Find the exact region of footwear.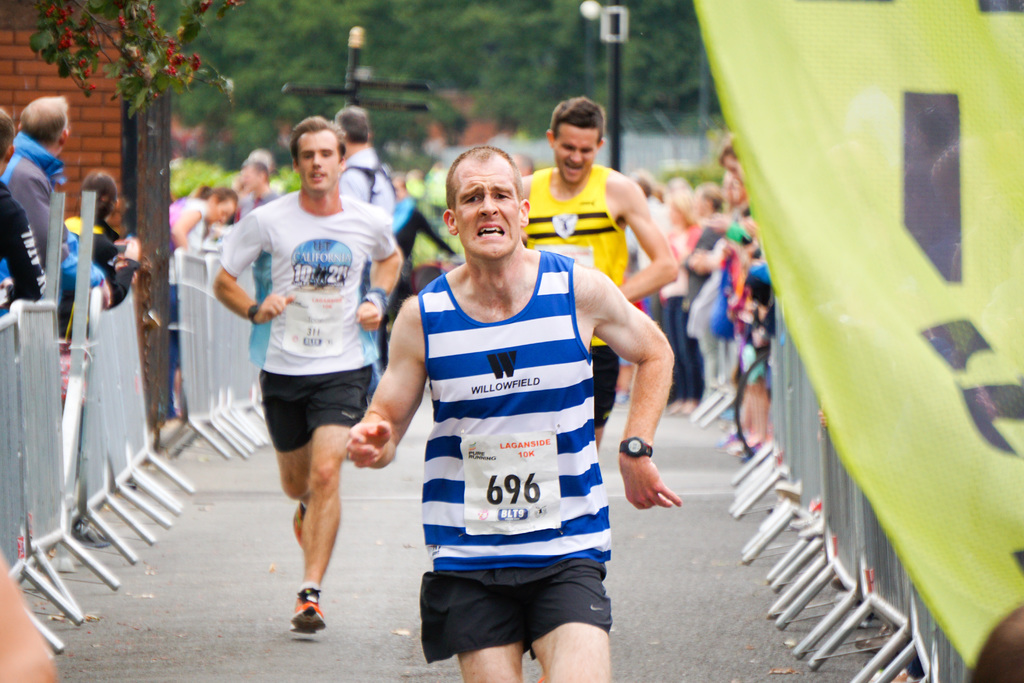
Exact region: (289,504,308,555).
